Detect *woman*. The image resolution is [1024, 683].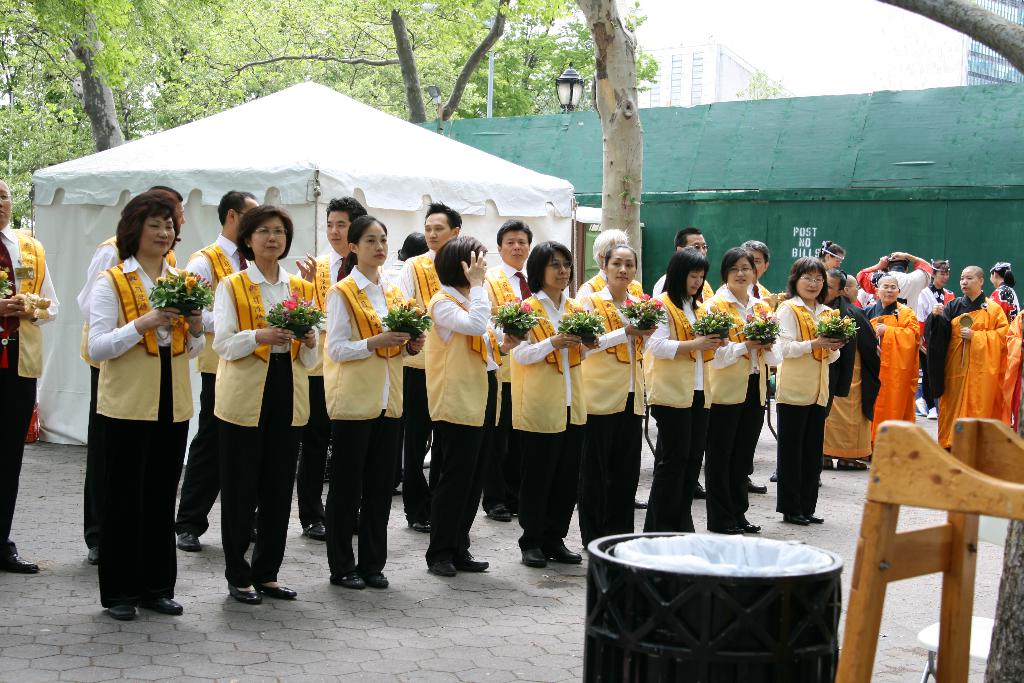
bbox(820, 275, 883, 470).
